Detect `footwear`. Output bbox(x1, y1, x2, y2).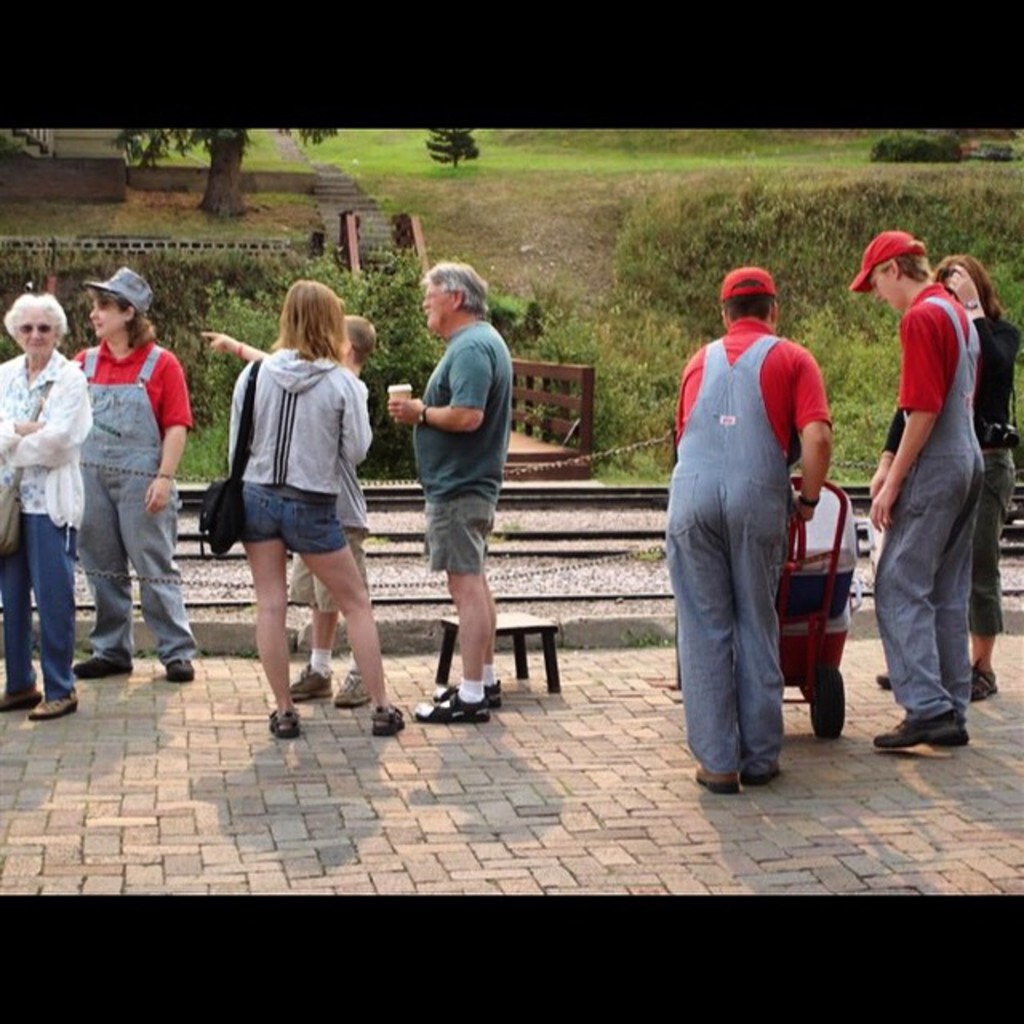
bbox(410, 693, 478, 720).
